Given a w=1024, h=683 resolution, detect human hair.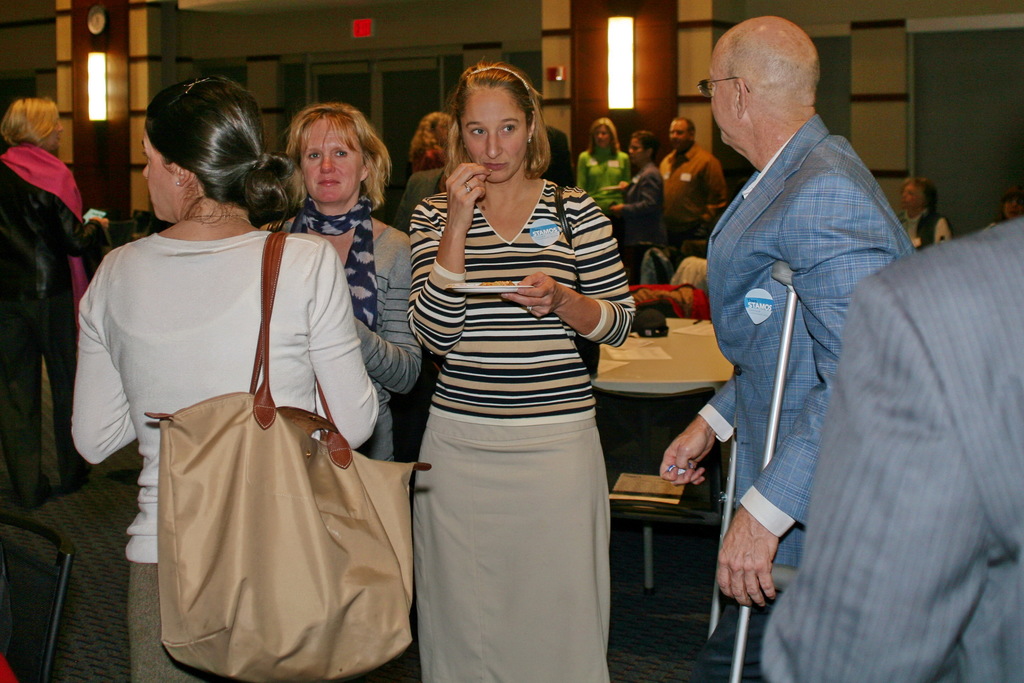
(404, 110, 451, 172).
